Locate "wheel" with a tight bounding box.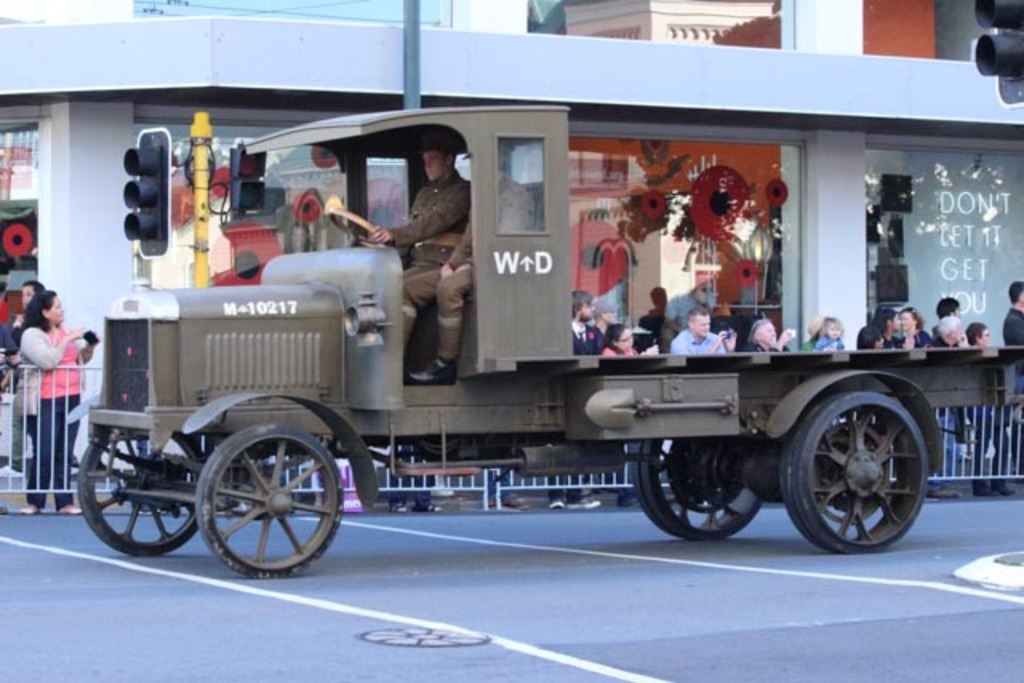
{"x1": 82, "y1": 421, "x2": 214, "y2": 560}.
